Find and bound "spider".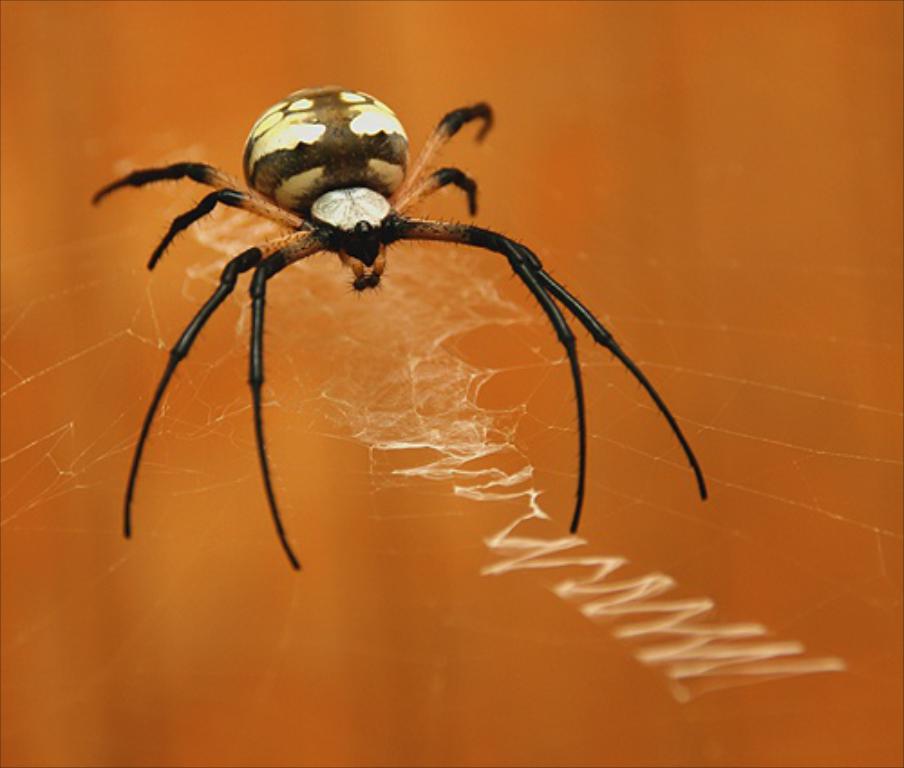
Bound: [85,81,707,578].
